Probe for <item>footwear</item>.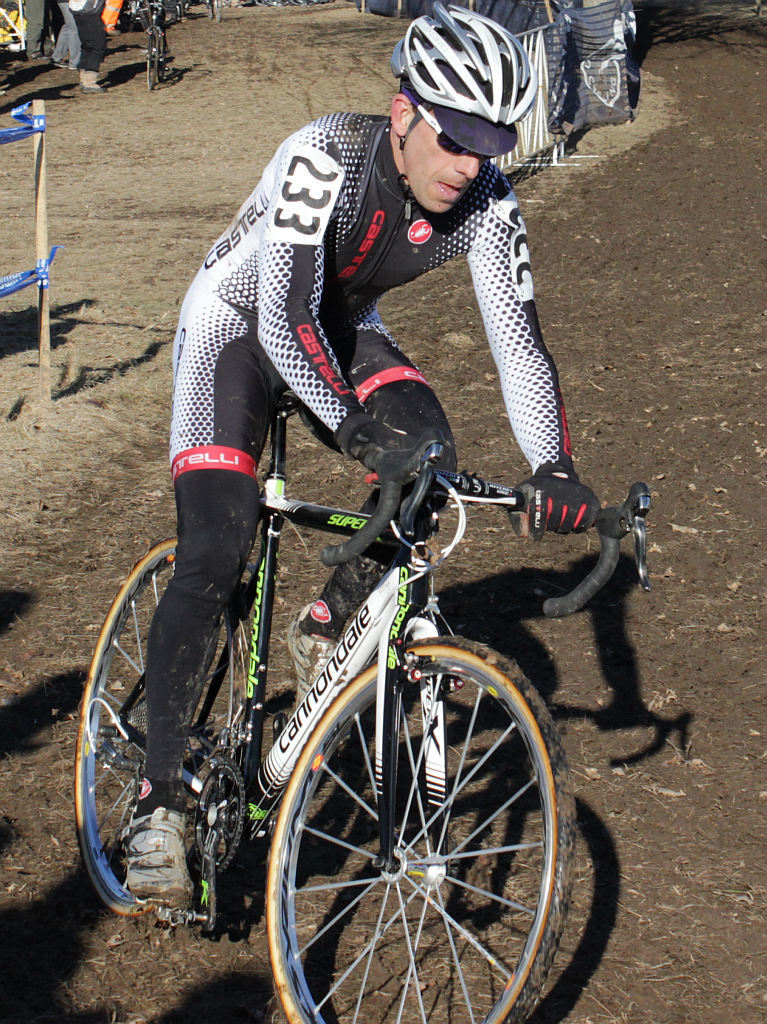
Probe result: <bbox>290, 597, 338, 709</bbox>.
